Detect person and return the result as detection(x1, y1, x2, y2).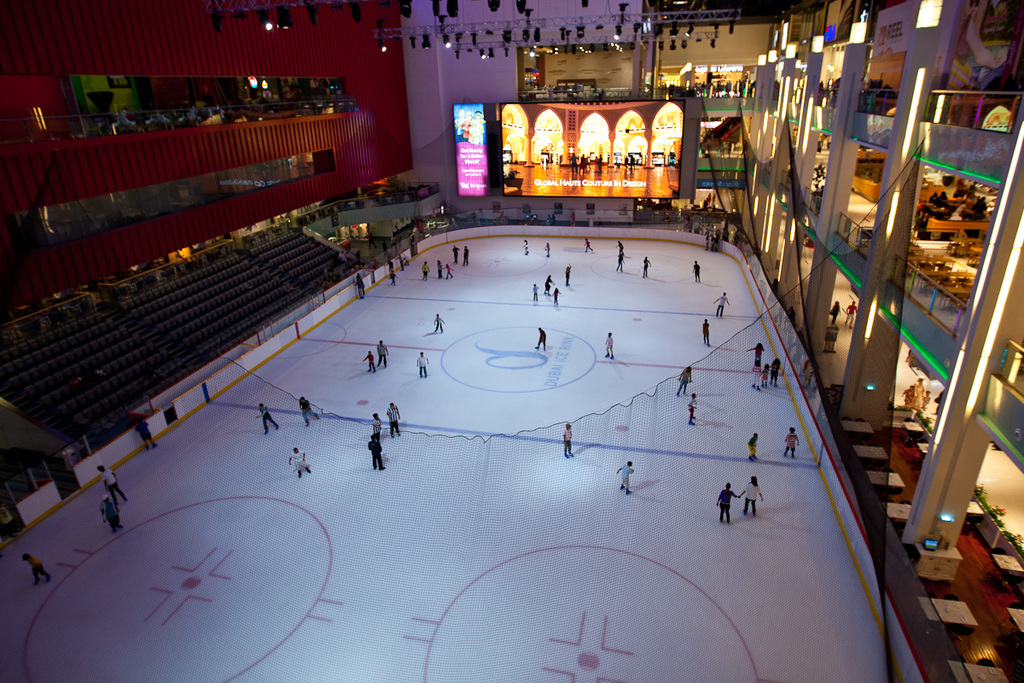
detection(23, 556, 49, 581).
